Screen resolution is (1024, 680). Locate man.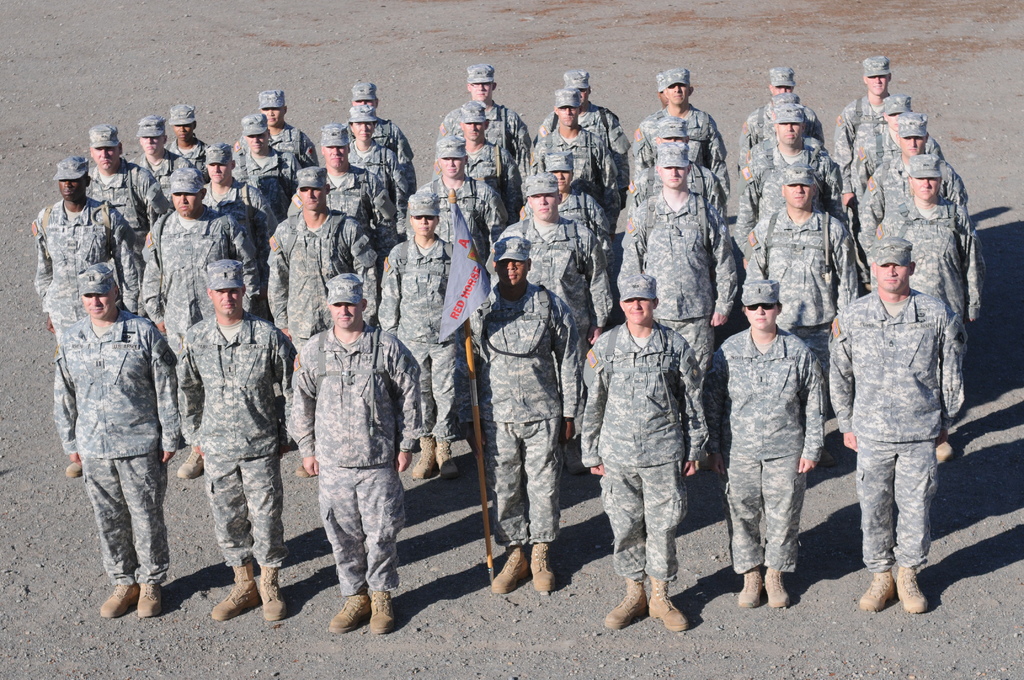
(325, 102, 406, 239).
